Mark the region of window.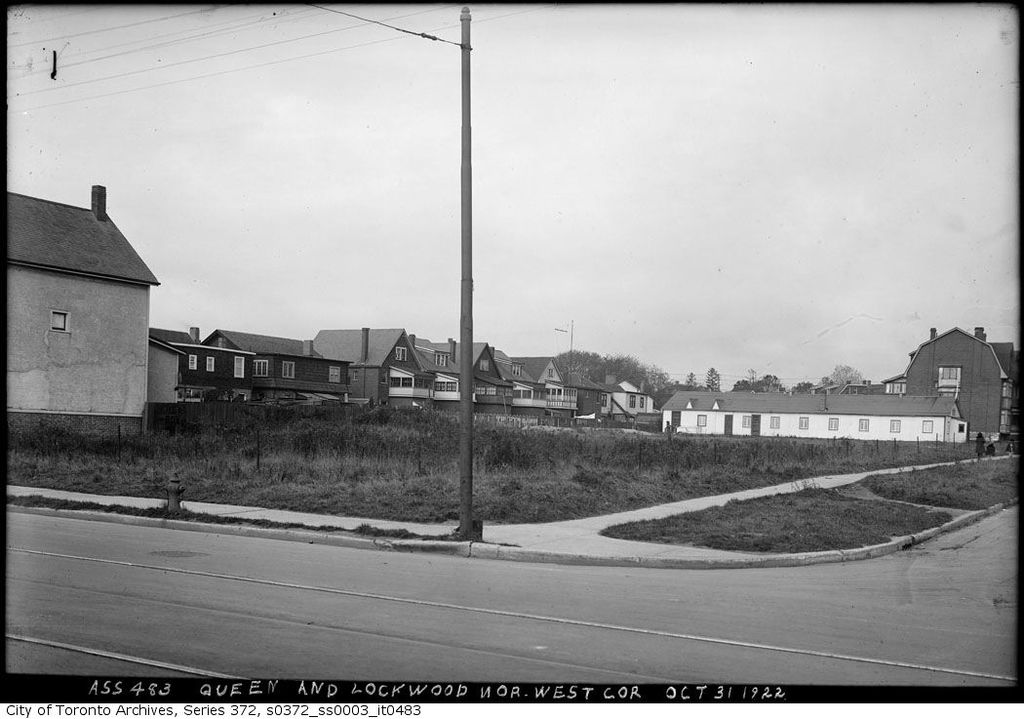
Region: left=924, top=419, right=932, bottom=439.
